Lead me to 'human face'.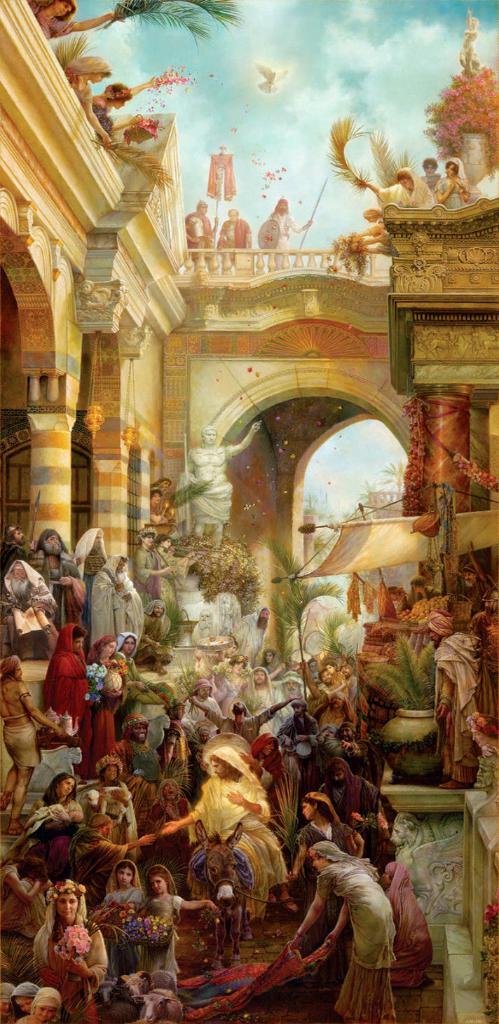
Lead to {"left": 120, "top": 562, "right": 125, "bottom": 569}.
